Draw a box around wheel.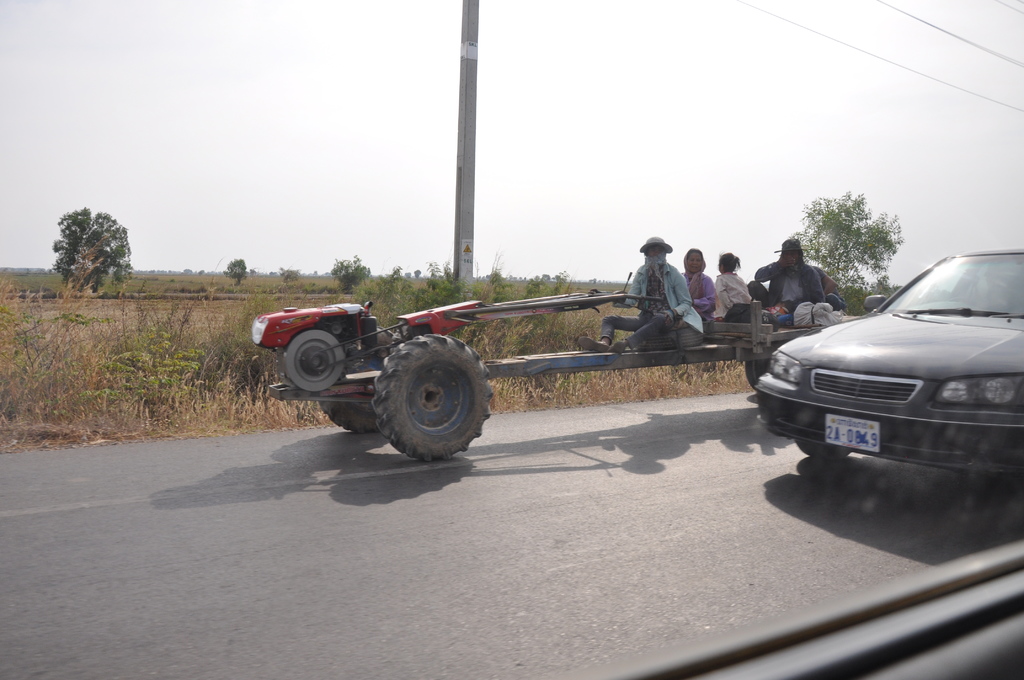
BBox(634, 328, 700, 348).
